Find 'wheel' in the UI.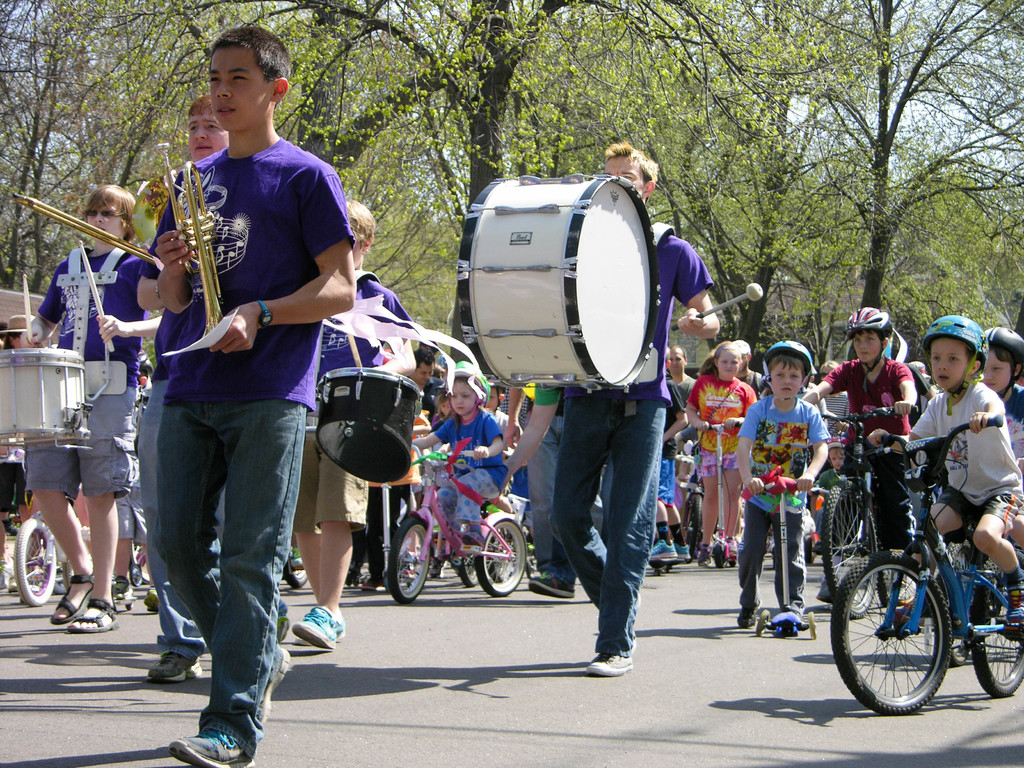
UI element at [970, 572, 1023, 696].
